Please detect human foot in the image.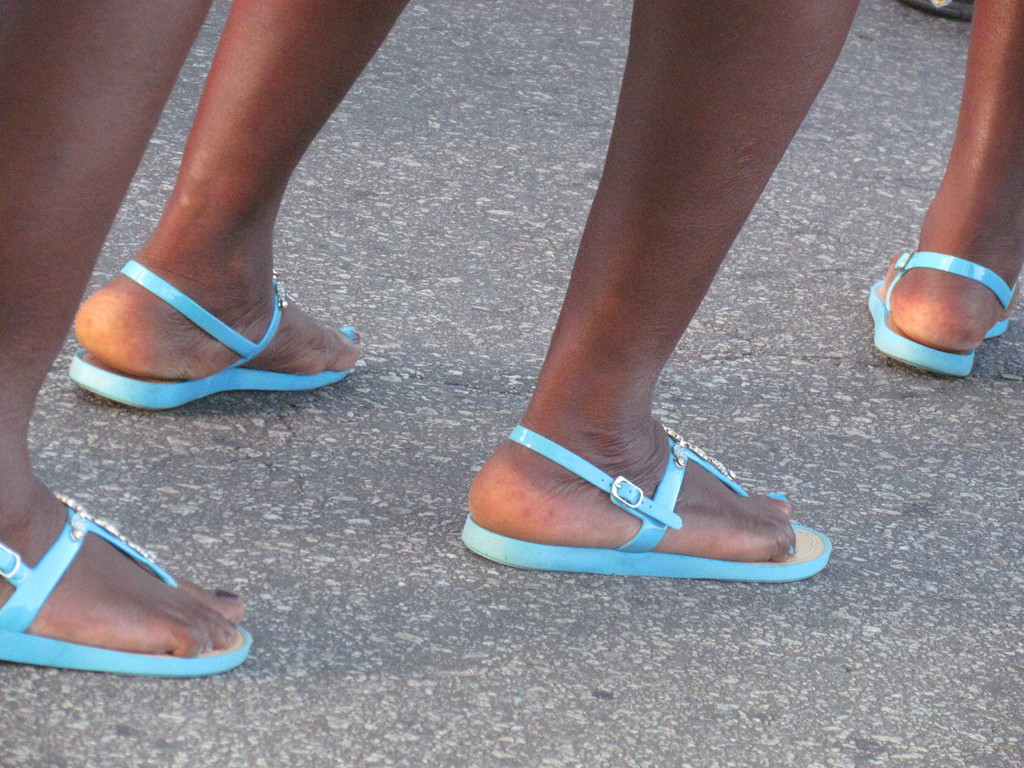
[x1=70, y1=223, x2=362, y2=378].
